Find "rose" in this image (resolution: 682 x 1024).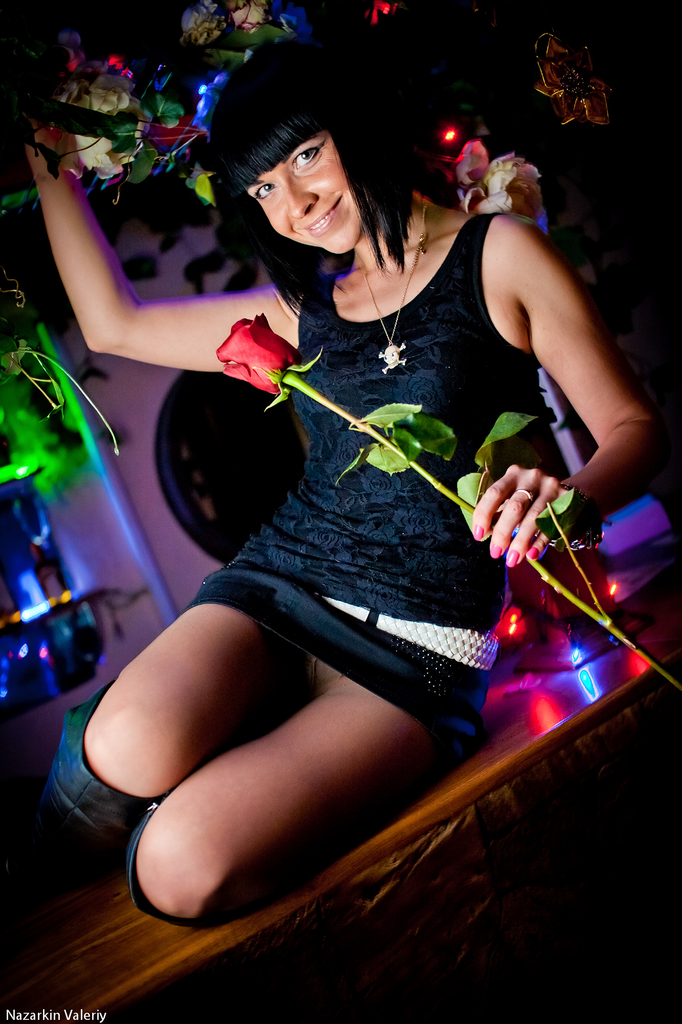
212, 313, 302, 395.
